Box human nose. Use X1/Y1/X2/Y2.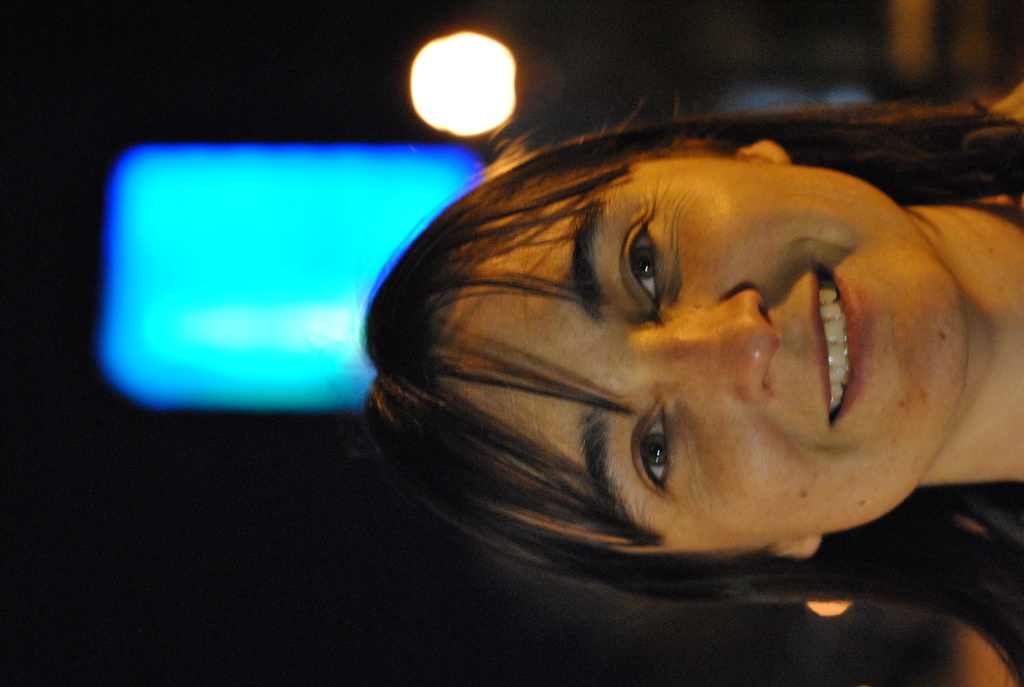
623/288/778/407.
